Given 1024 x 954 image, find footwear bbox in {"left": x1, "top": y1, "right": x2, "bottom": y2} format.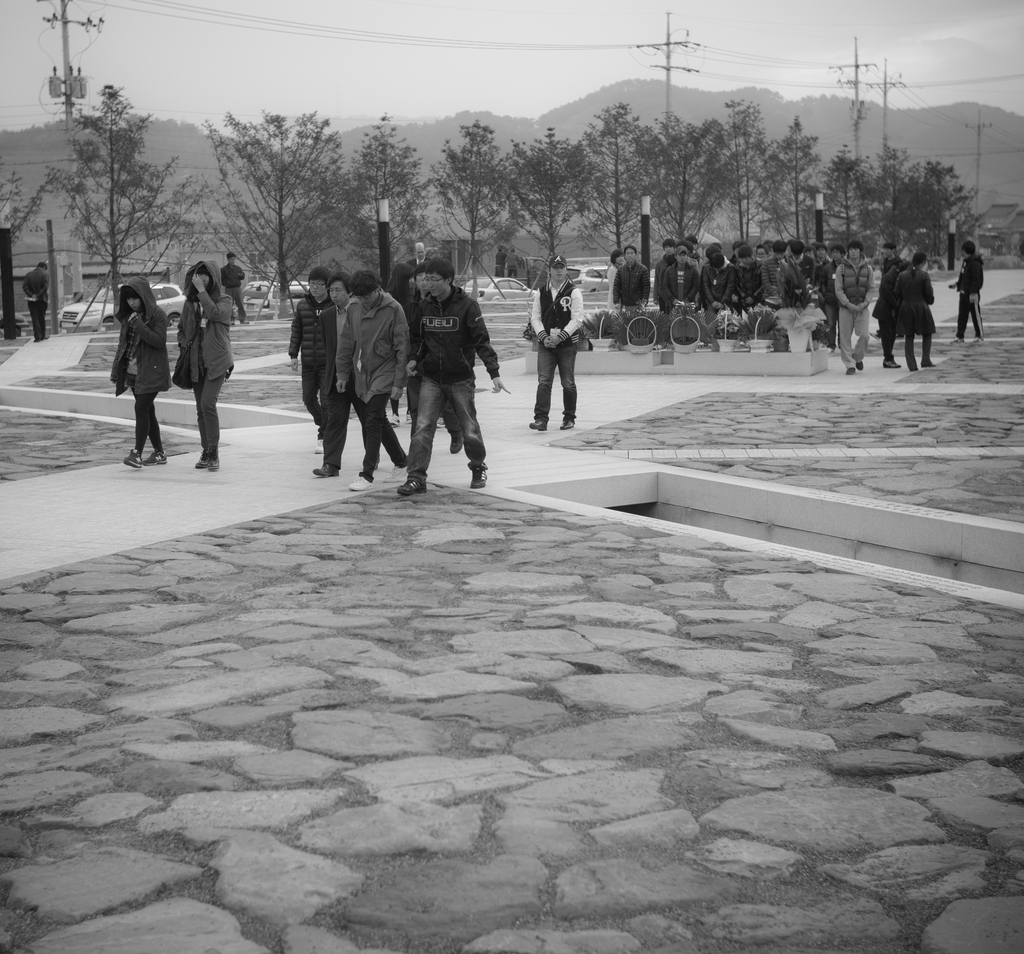
{"left": 387, "top": 417, "right": 402, "bottom": 427}.
